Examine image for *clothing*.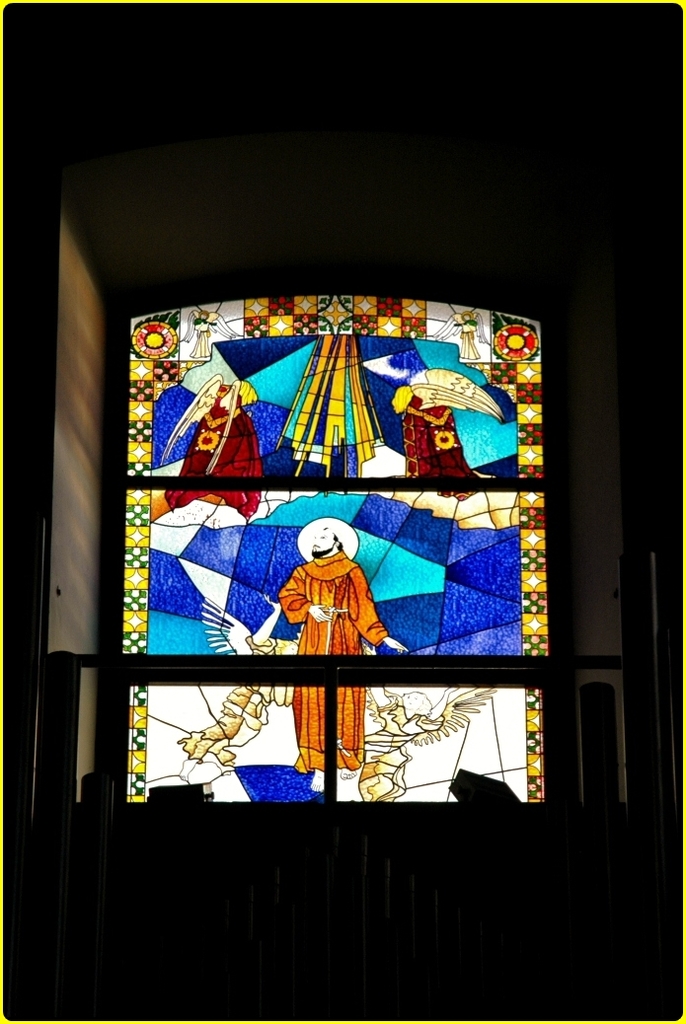
Examination result: <region>281, 551, 387, 776</region>.
